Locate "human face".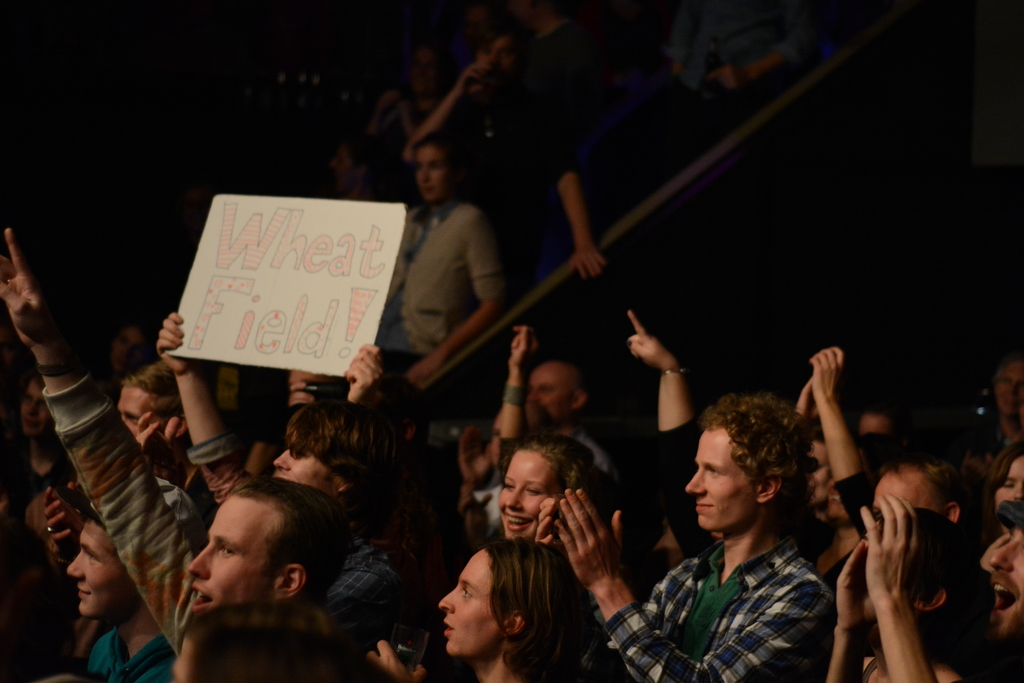
Bounding box: region(997, 457, 1023, 511).
